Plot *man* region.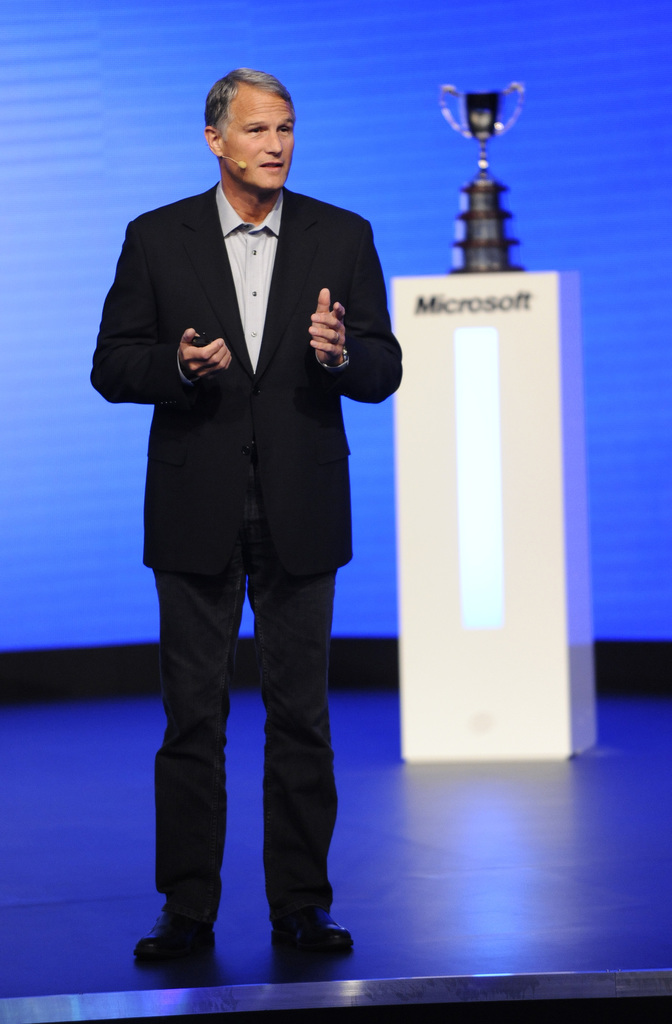
Plotted at [107, 61, 389, 957].
